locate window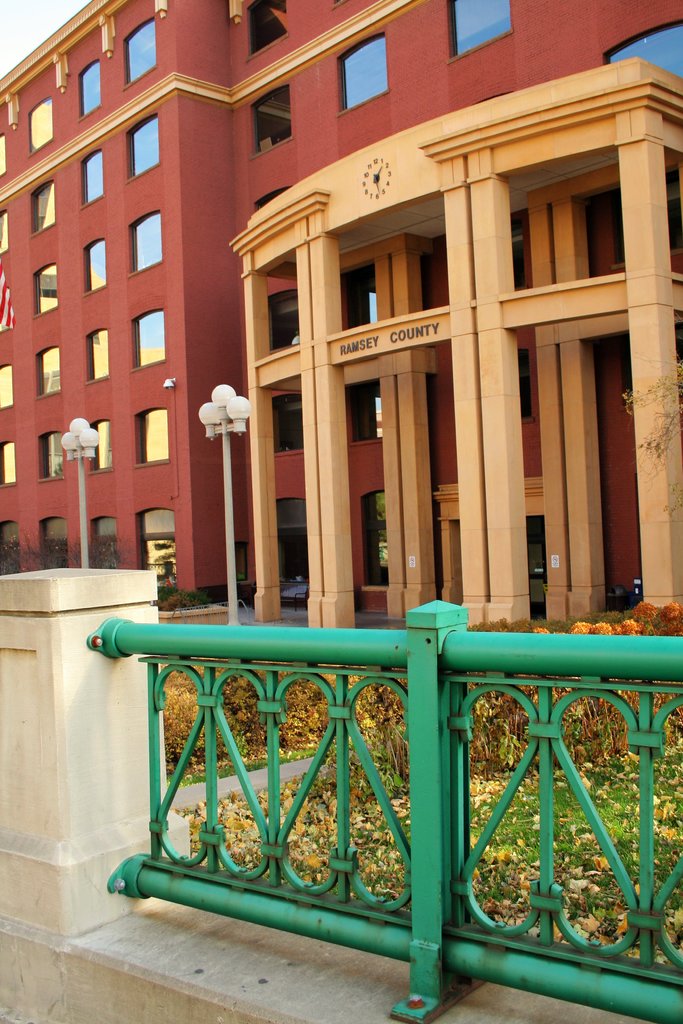
[452, 0, 509, 50]
